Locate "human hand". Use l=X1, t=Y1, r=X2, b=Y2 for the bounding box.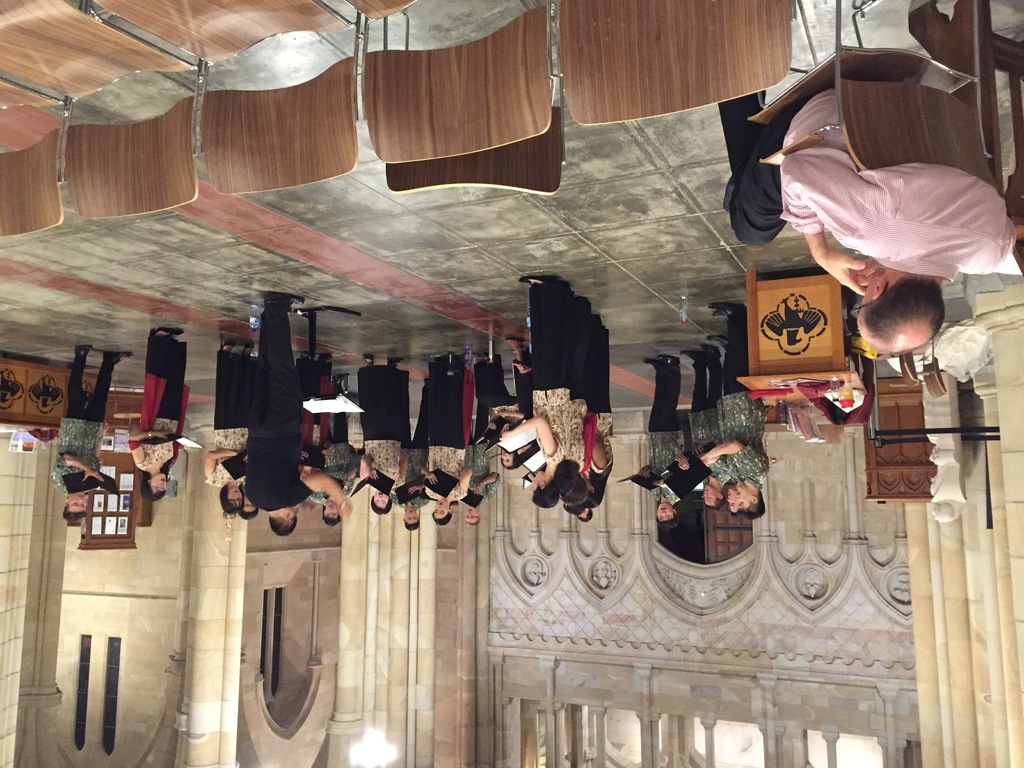
l=154, t=429, r=172, b=441.
